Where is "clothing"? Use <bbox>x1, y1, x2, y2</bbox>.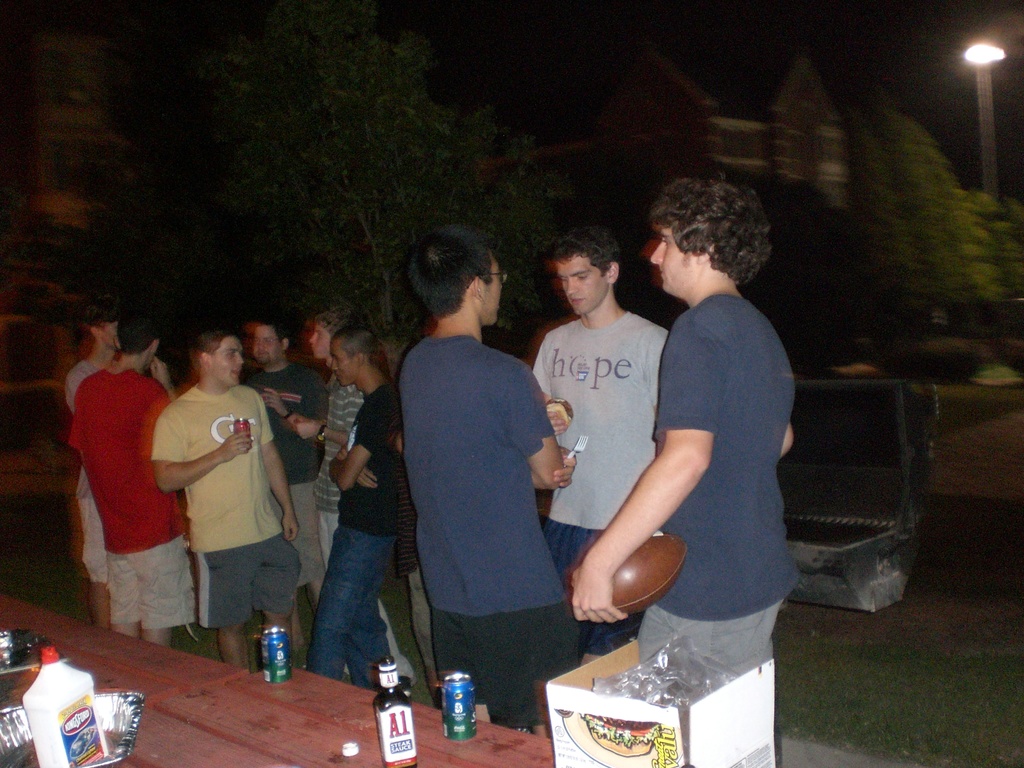
<bbox>402, 335, 557, 726</bbox>.
